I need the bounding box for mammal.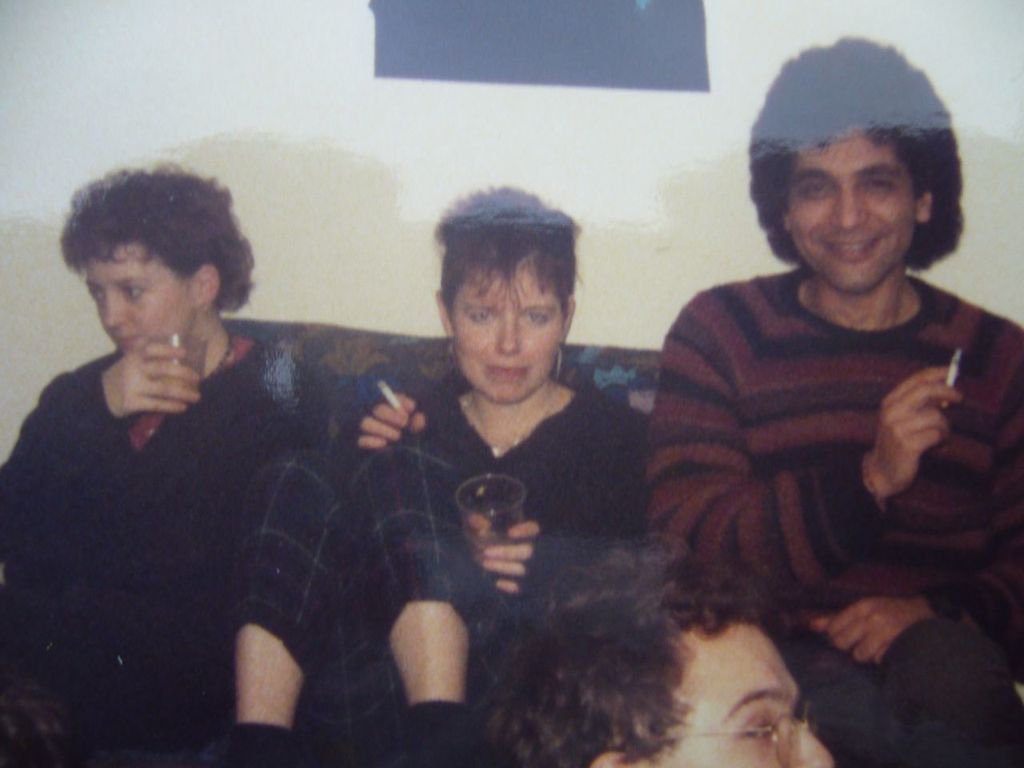
Here it is: left=2, top=161, right=351, bottom=767.
